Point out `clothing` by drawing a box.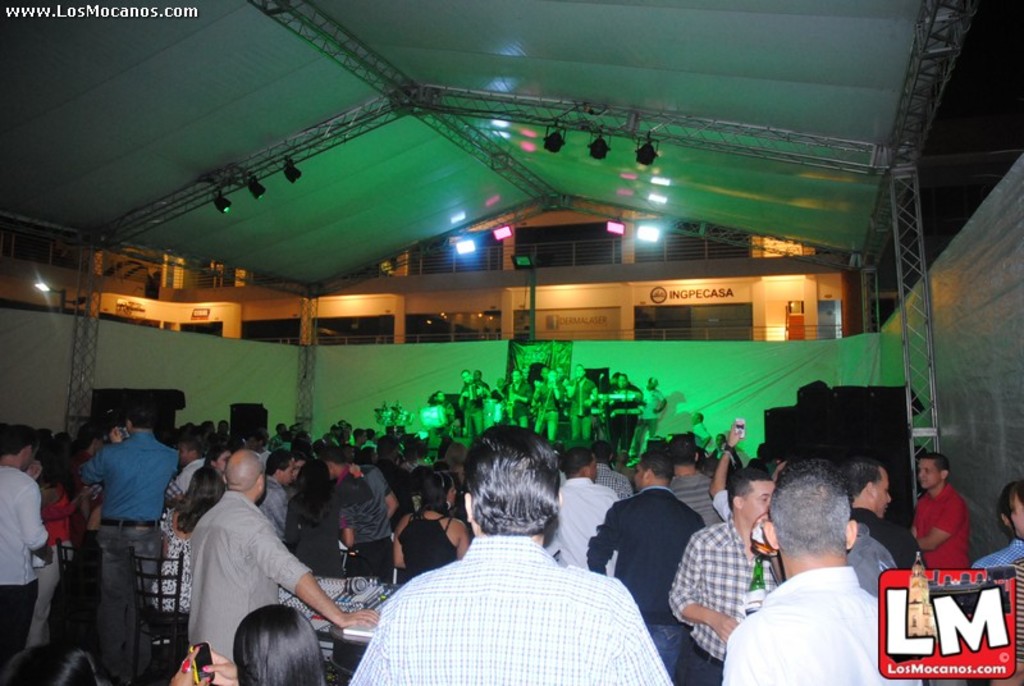
left=741, top=562, right=927, bottom=685.
